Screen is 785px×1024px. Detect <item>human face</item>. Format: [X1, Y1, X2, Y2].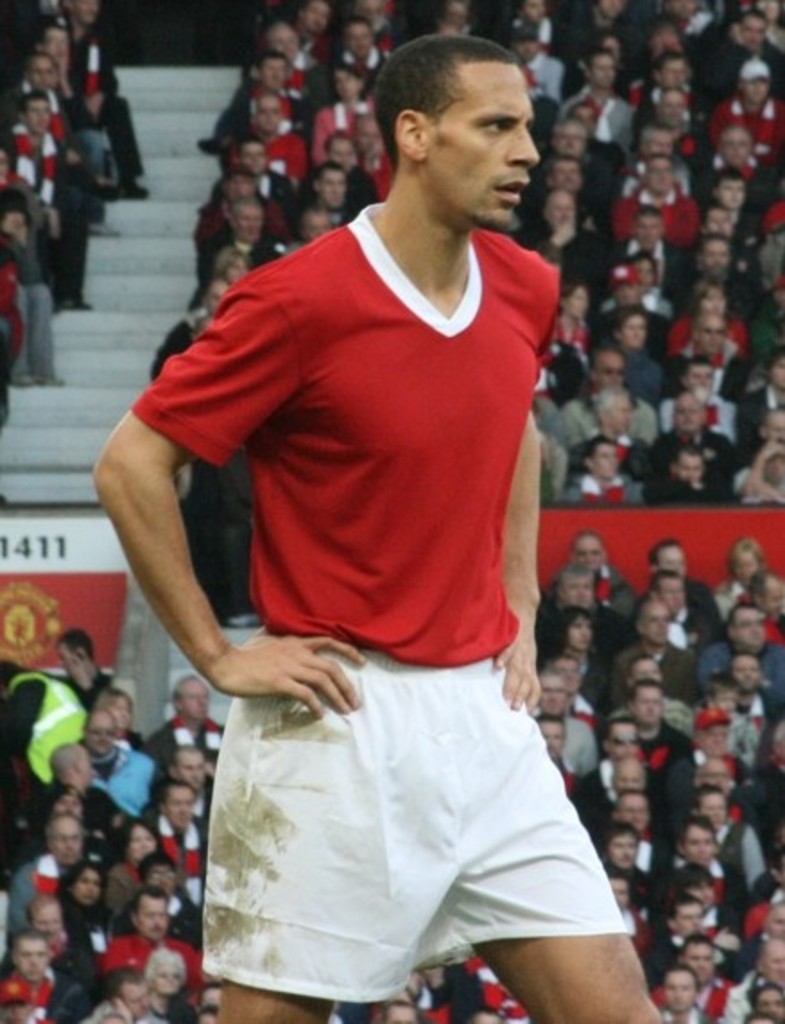
[319, 170, 349, 206].
